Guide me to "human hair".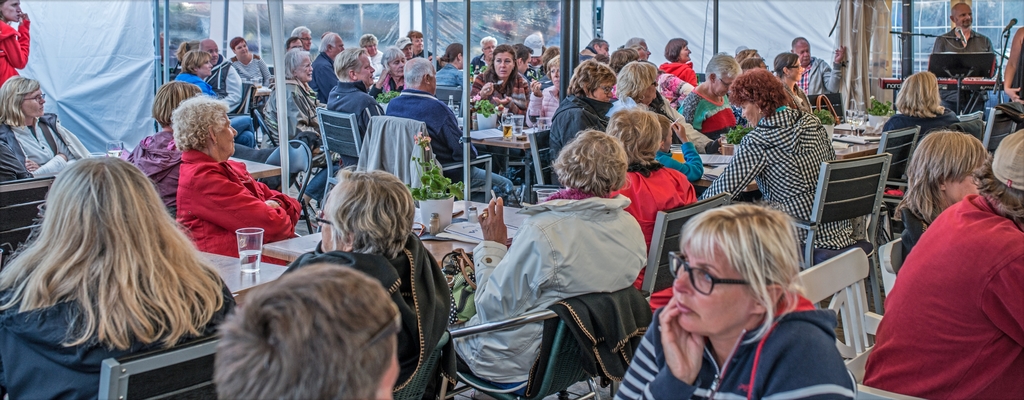
Guidance: 358 33 376 48.
